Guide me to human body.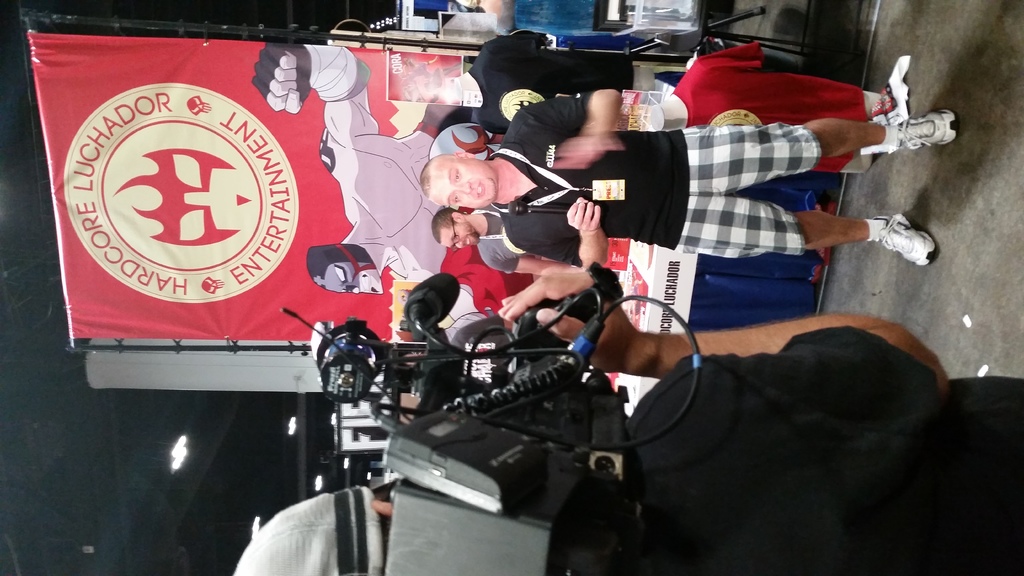
Guidance: [x1=420, y1=83, x2=941, y2=274].
